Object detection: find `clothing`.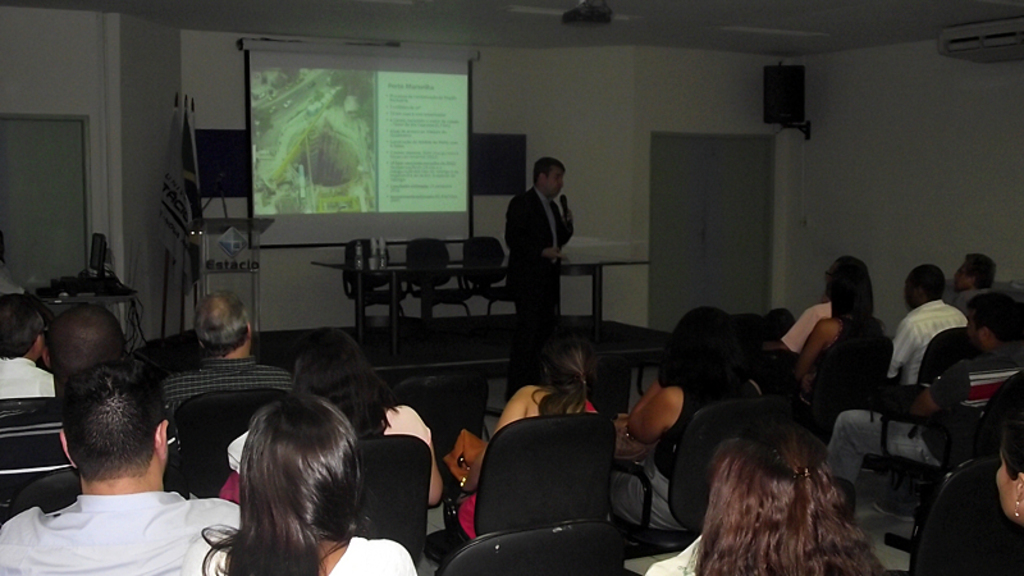
bbox=[827, 403, 936, 480].
